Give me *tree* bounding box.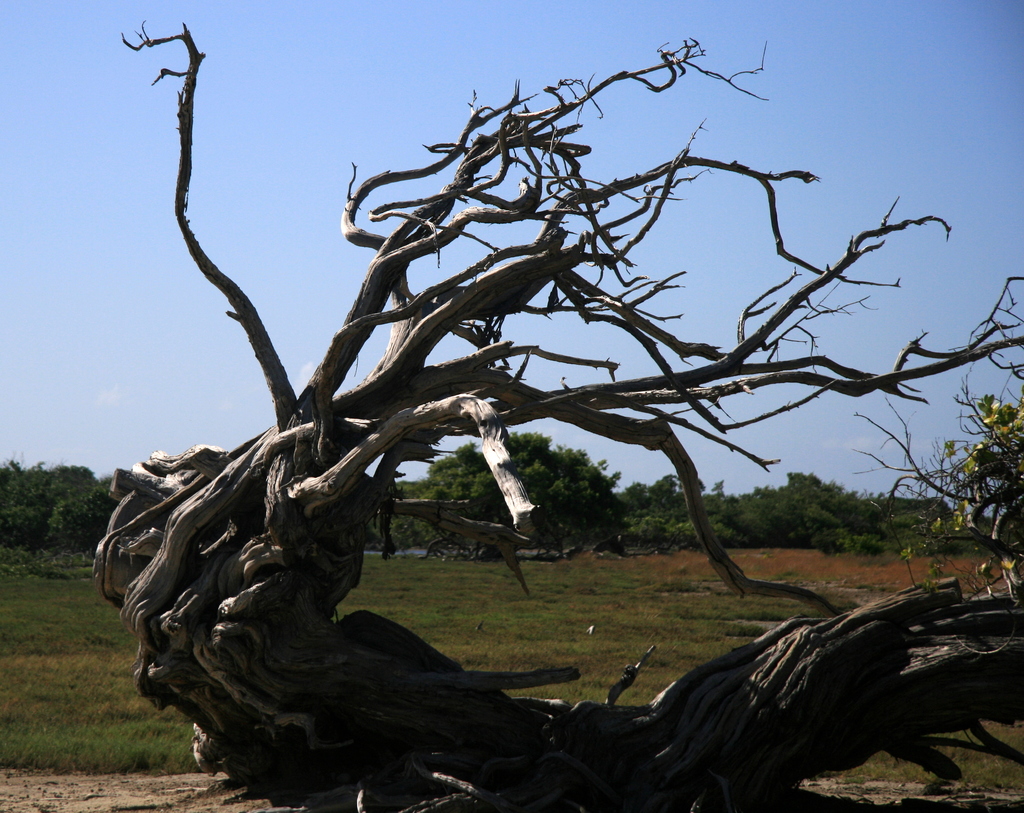
Rect(0, 456, 121, 556).
